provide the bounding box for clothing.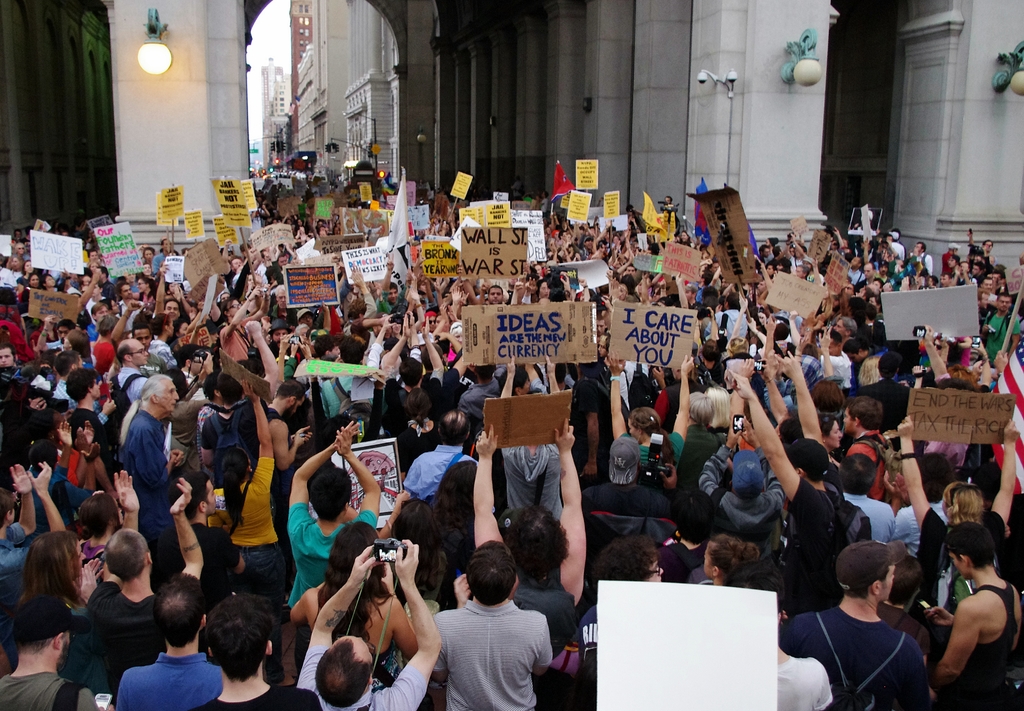
{"left": 223, "top": 259, "right": 251, "bottom": 303}.
